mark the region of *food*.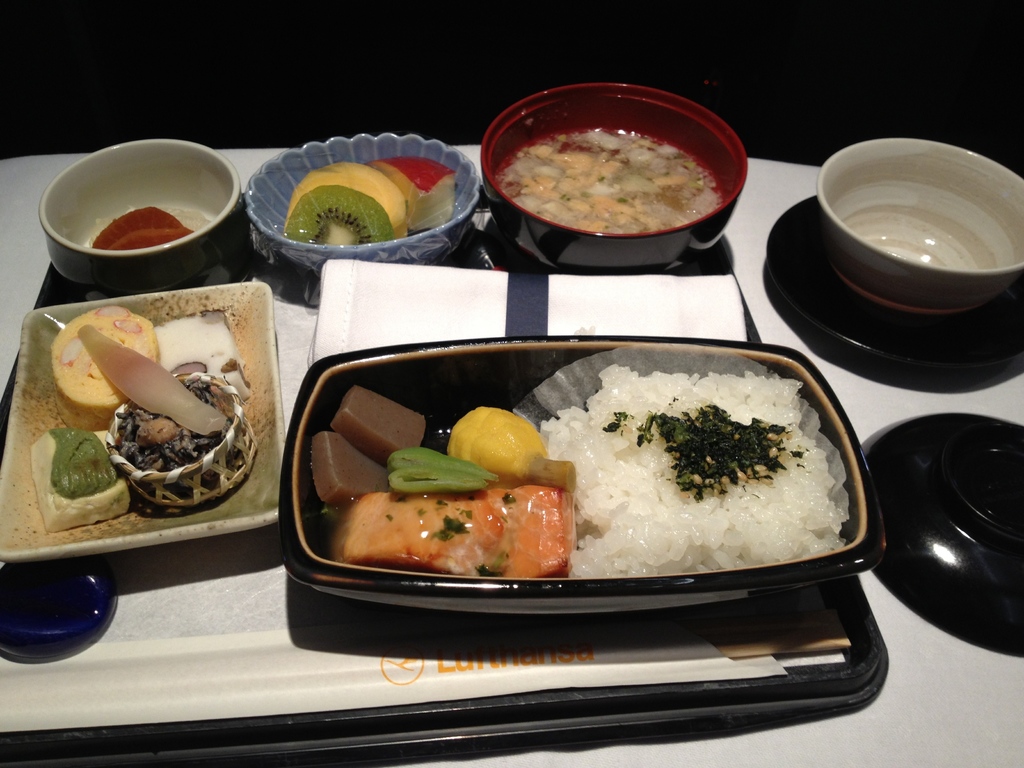
Region: 283:161:411:241.
